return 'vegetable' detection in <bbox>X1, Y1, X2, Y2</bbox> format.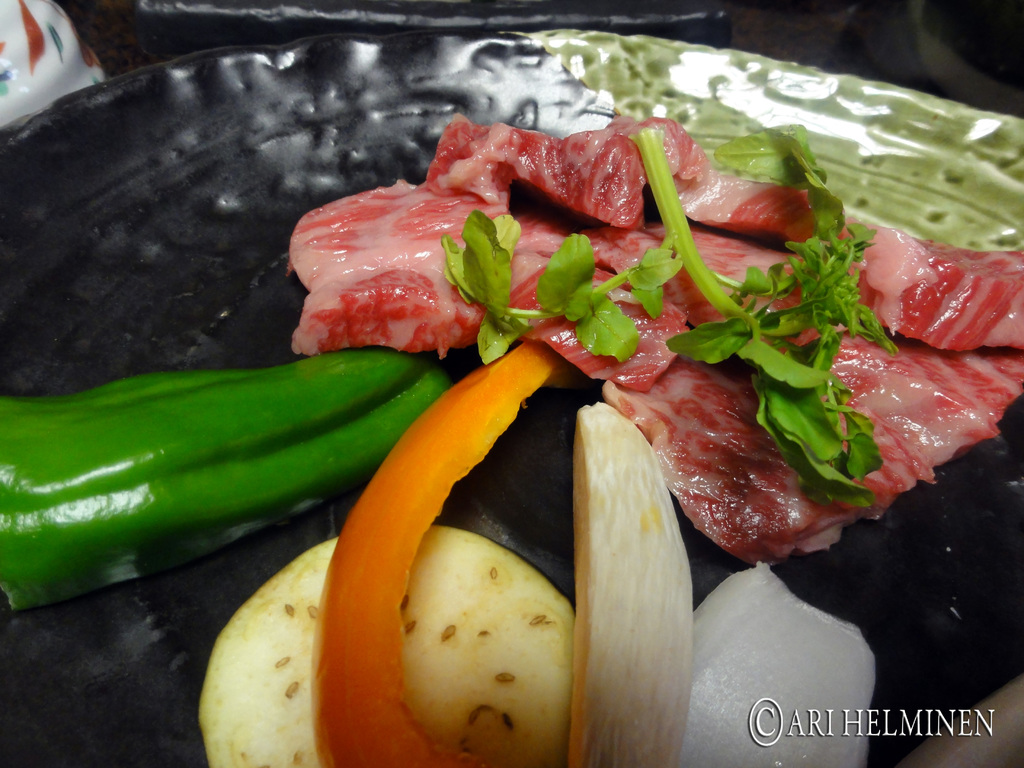
<bbox>434, 118, 883, 506</bbox>.
